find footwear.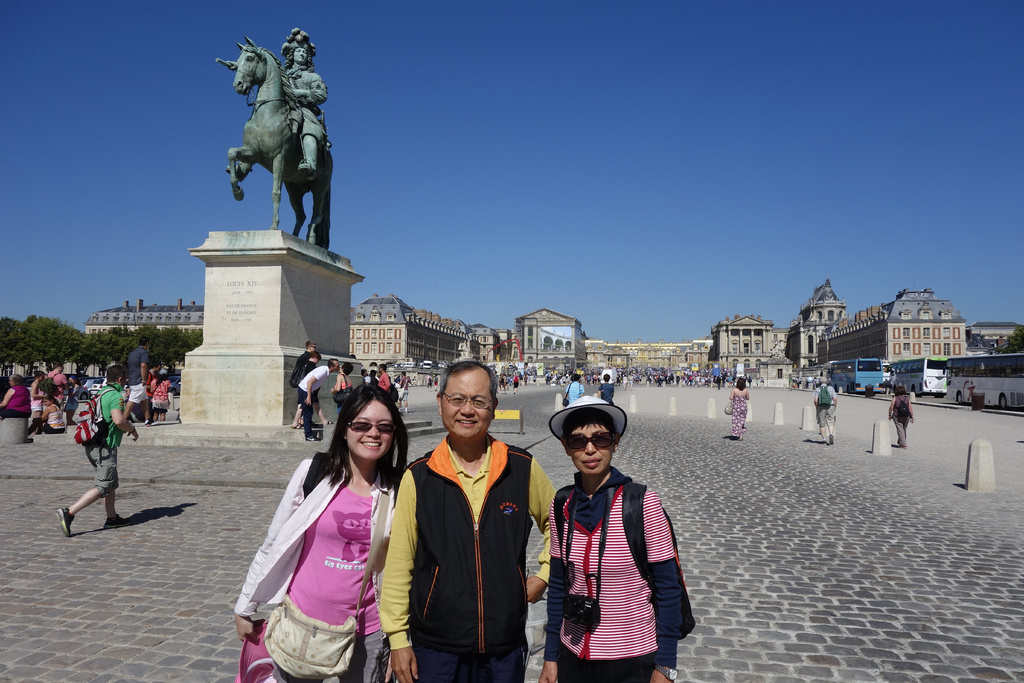
<box>54,510,75,539</box>.
